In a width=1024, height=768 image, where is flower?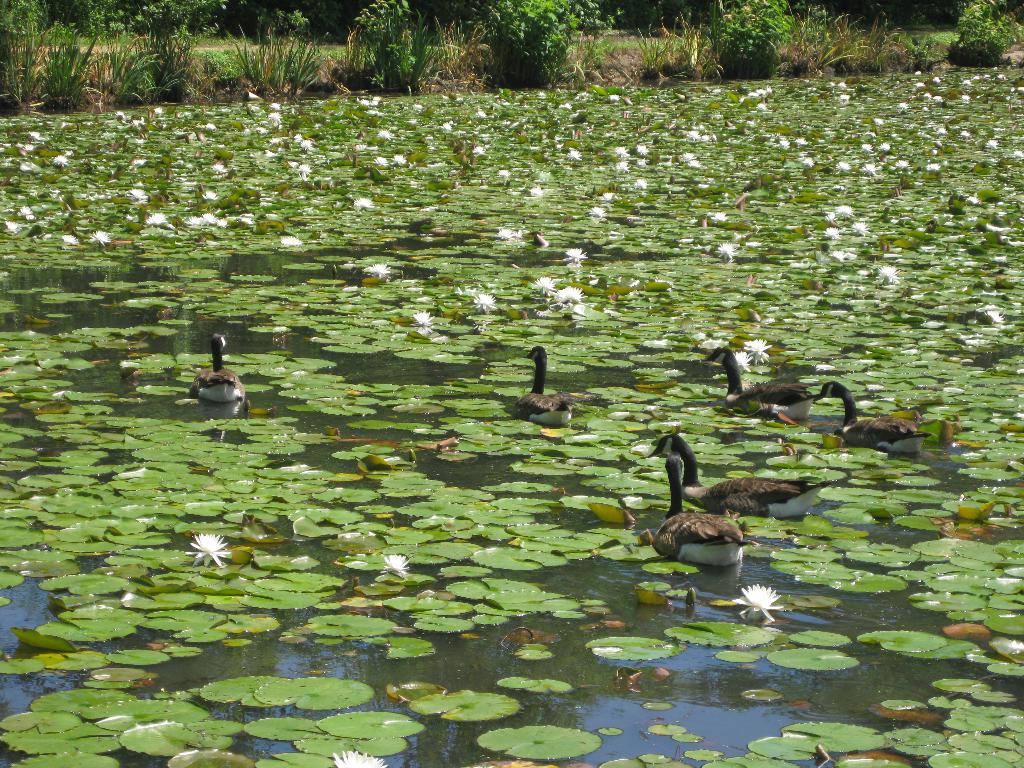
<box>838,92,849,100</box>.
